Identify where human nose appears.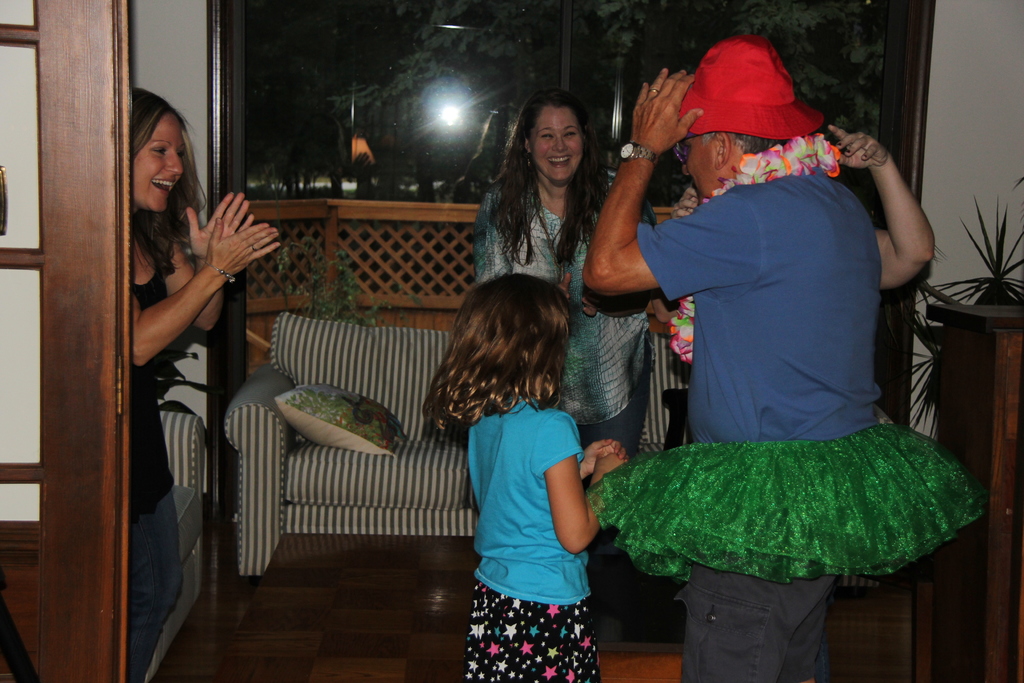
Appears at box(551, 138, 568, 152).
